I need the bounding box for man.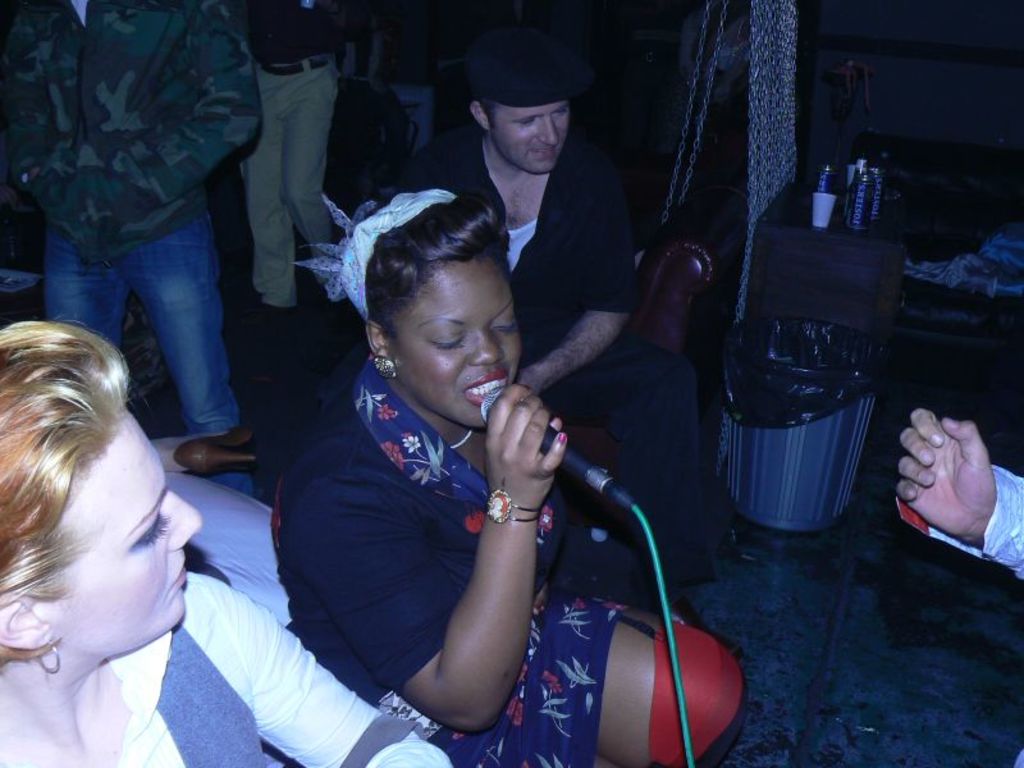
Here it is: {"left": 0, "top": 0, "right": 260, "bottom": 493}.
